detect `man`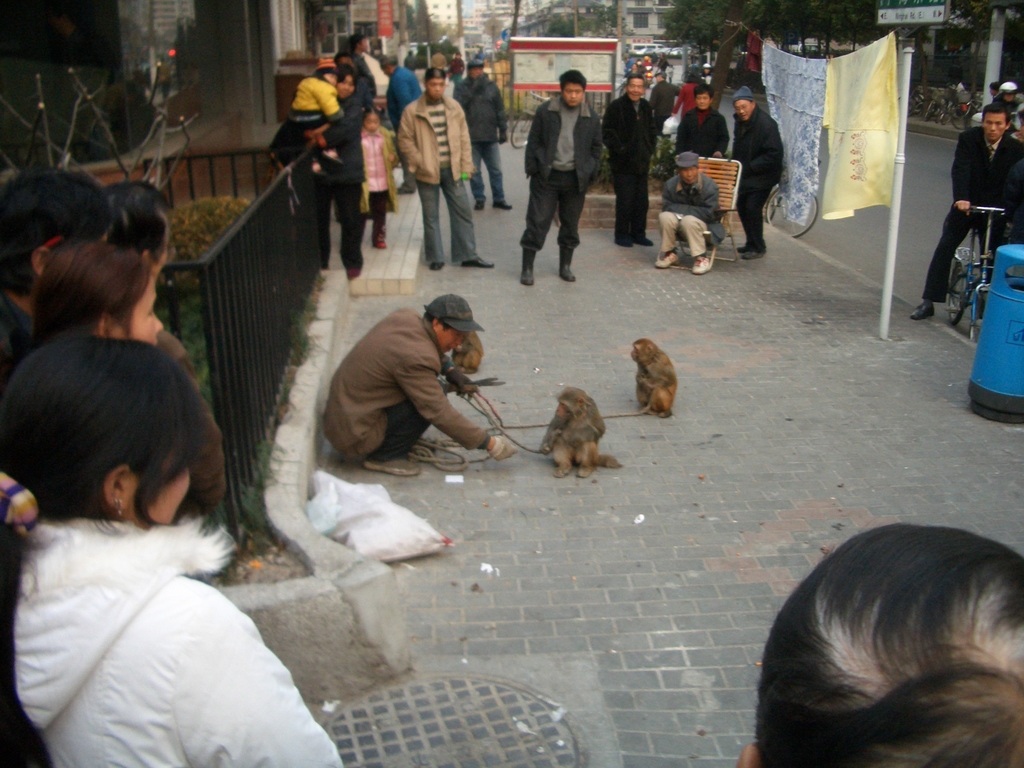
[649, 70, 681, 122]
